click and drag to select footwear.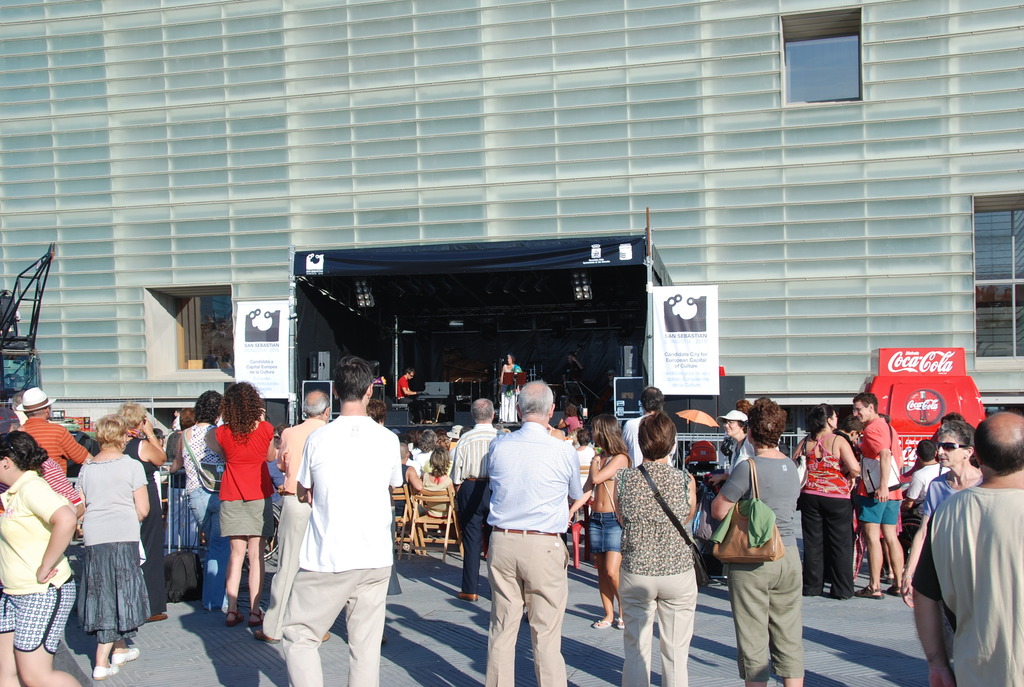
Selection: x1=880 y1=570 x2=893 y2=584.
